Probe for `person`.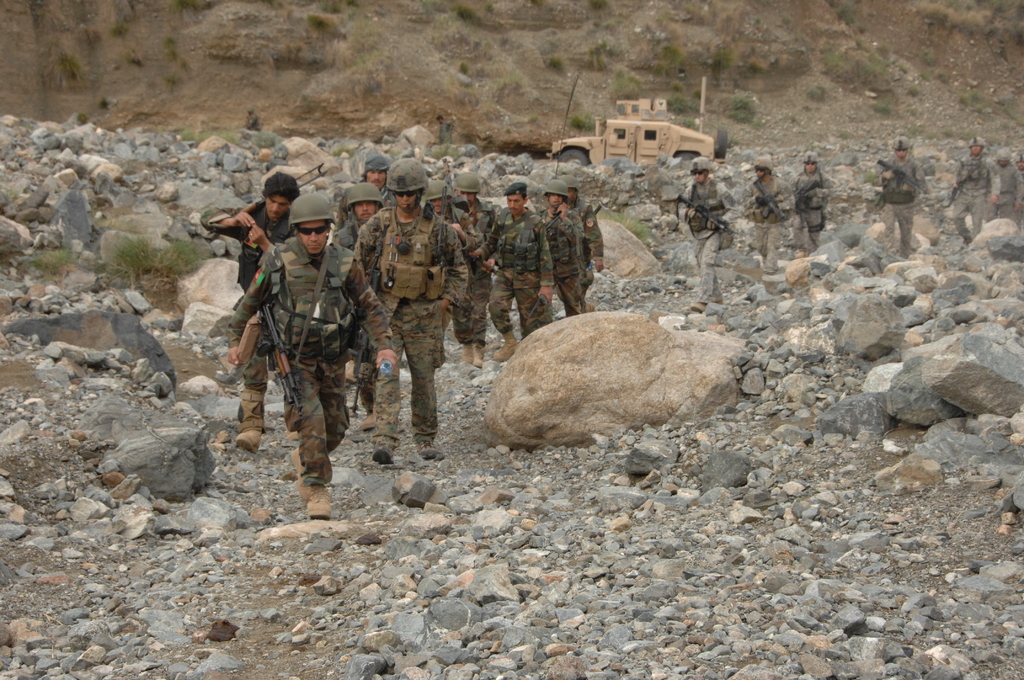
Probe result: [420, 174, 484, 373].
